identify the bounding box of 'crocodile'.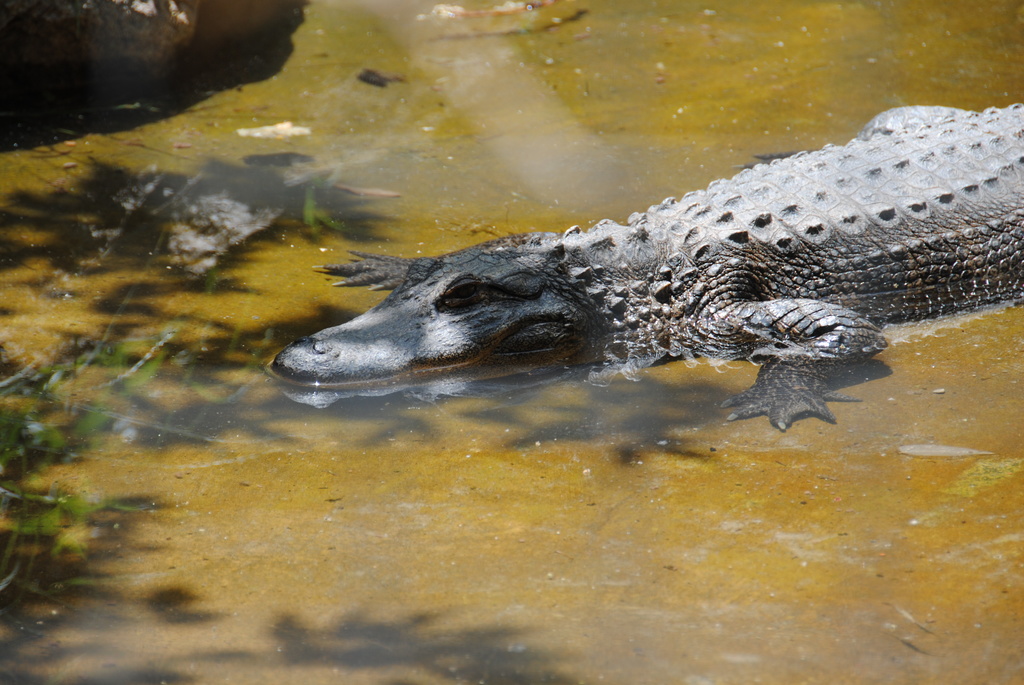
<bbox>269, 102, 1023, 430</bbox>.
